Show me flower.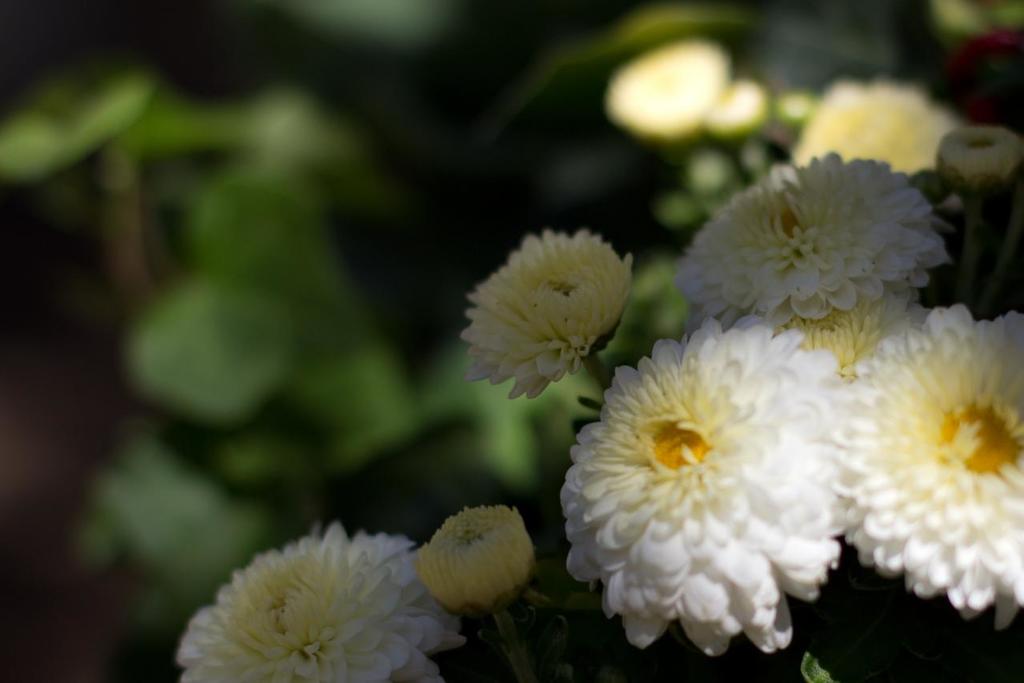
flower is here: {"left": 840, "top": 303, "right": 1021, "bottom": 632}.
